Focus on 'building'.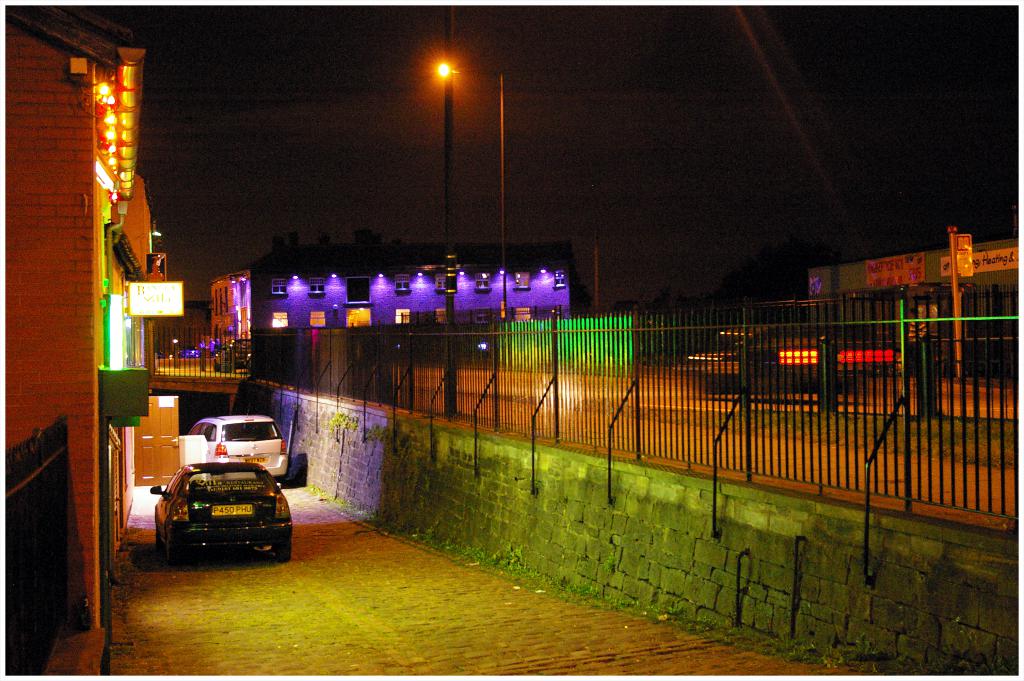
Focused at {"left": 205, "top": 224, "right": 581, "bottom": 359}.
